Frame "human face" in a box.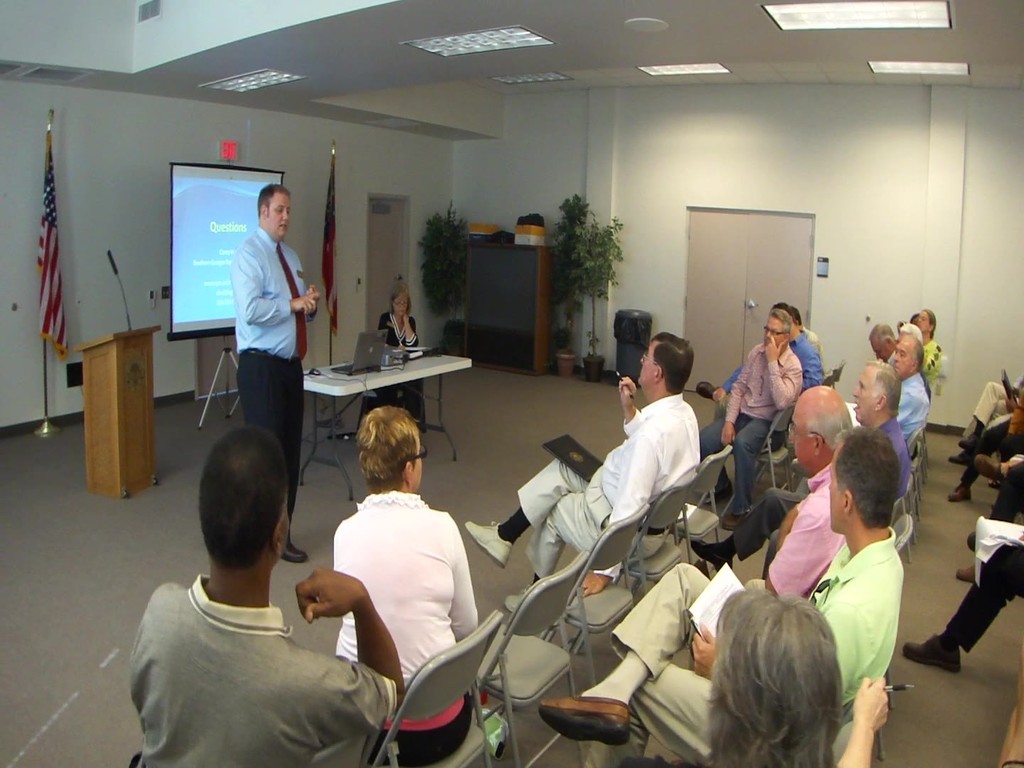
rect(637, 340, 655, 388).
